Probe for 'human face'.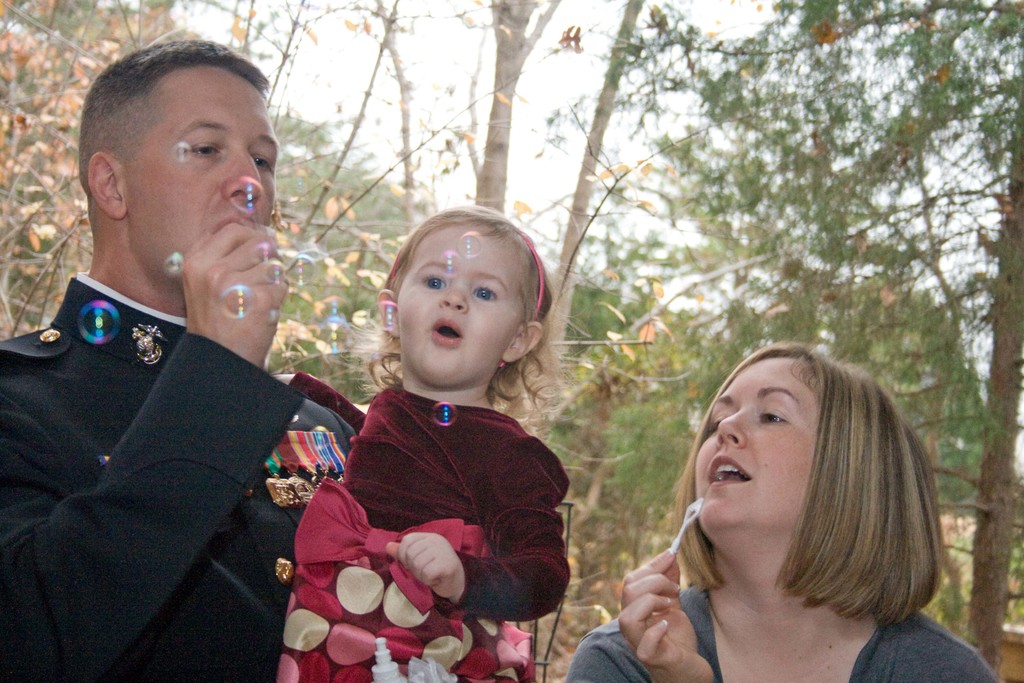
Probe result: bbox(120, 64, 278, 265).
